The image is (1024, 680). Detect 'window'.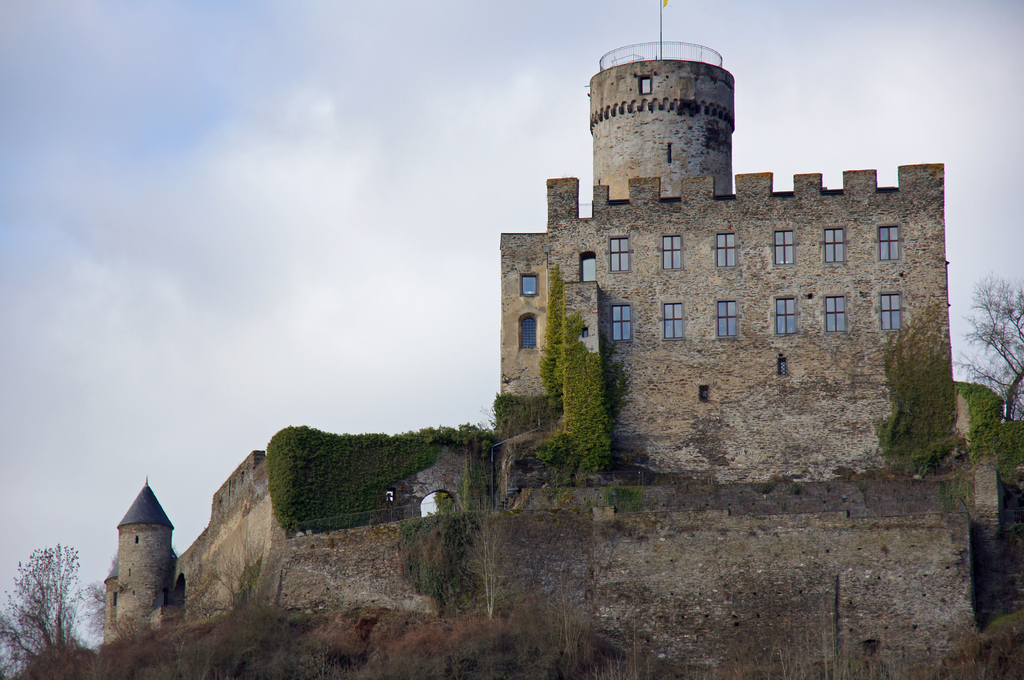
Detection: {"x1": 881, "y1": 228, "x2": 896, "y2": 260}.
